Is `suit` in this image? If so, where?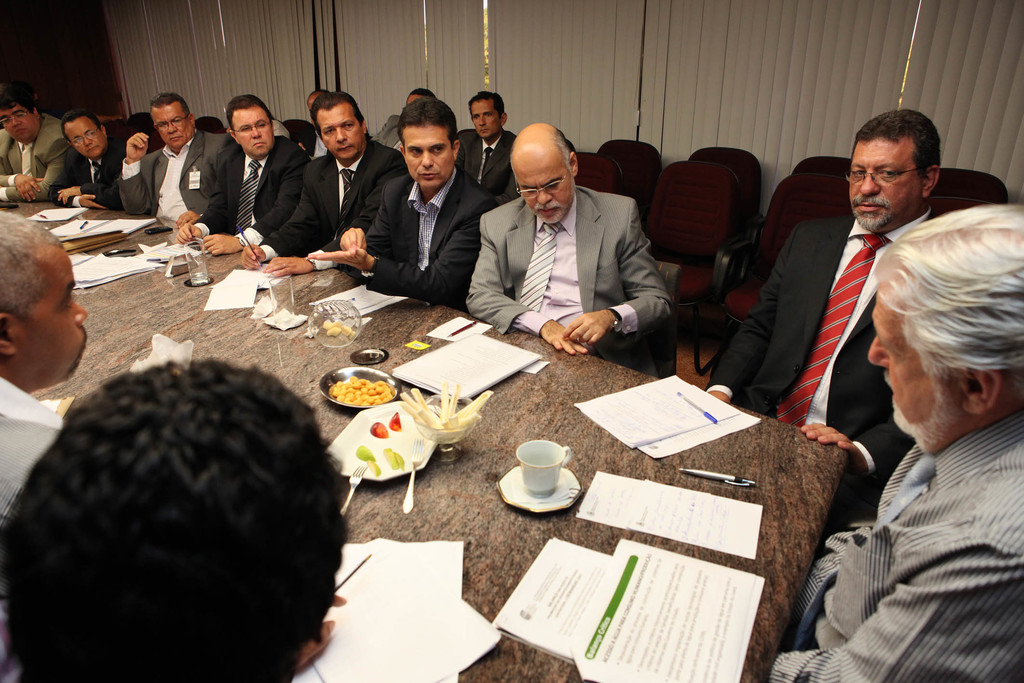
Yes, at pyautogui.locateOnScreen(257, 147, 405, 270).
